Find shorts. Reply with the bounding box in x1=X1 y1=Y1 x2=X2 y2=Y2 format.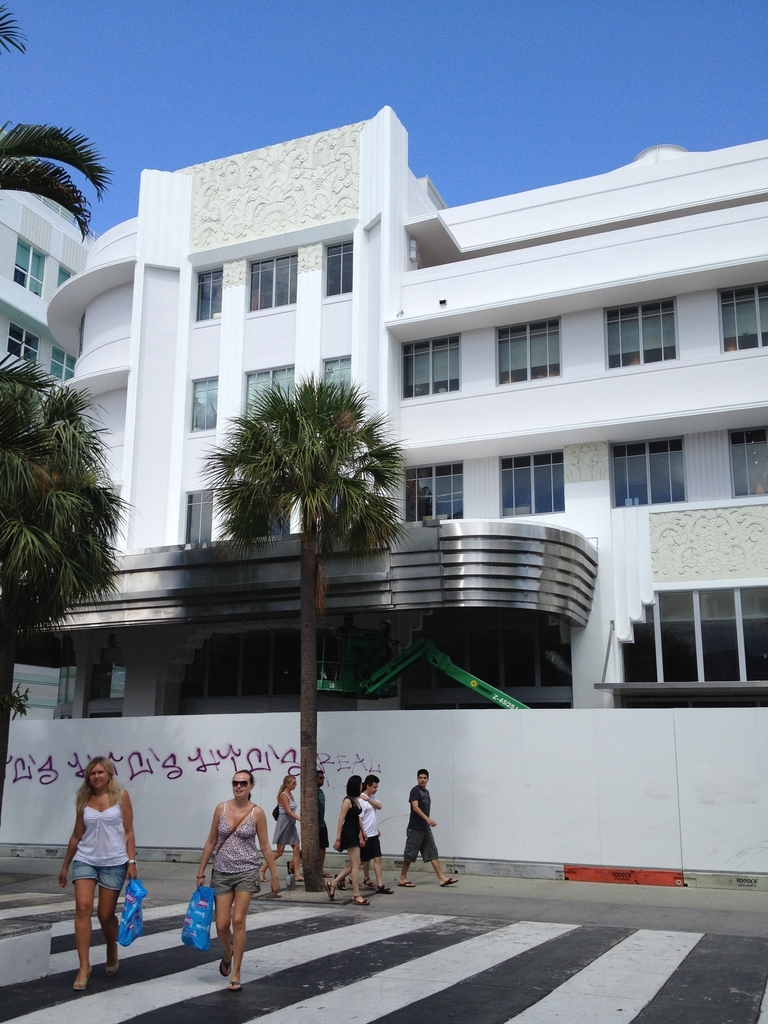
x1=212 y1=867 x2=261 y2=896.
